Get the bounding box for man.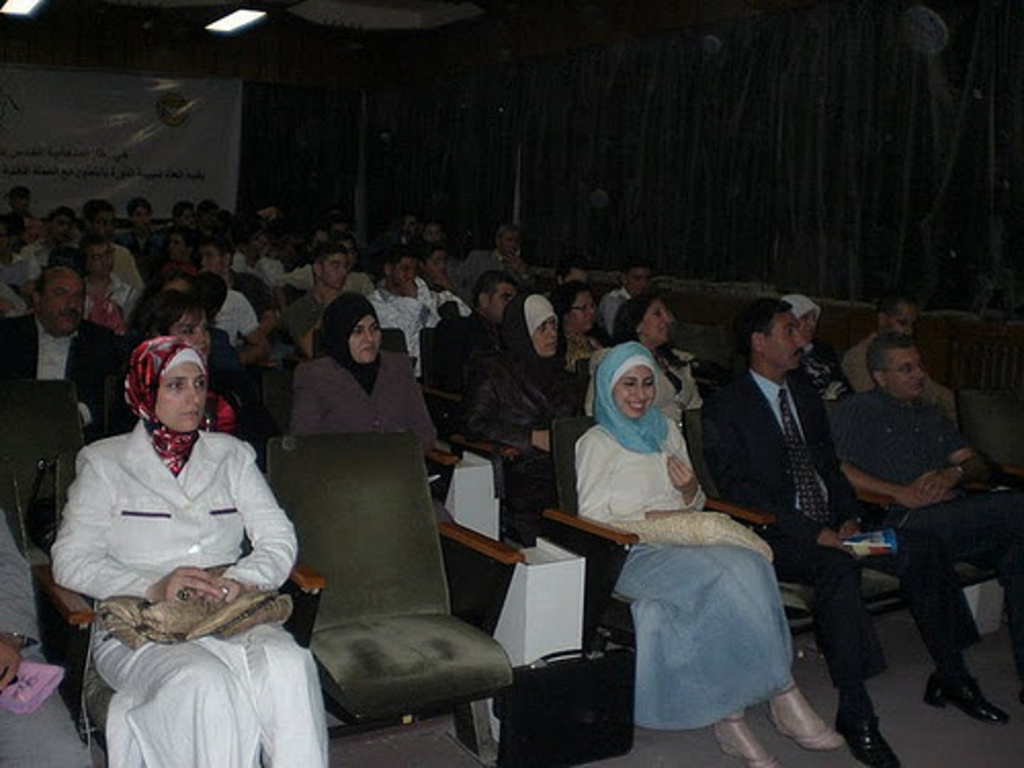
region(301, 248, 375, 297).
